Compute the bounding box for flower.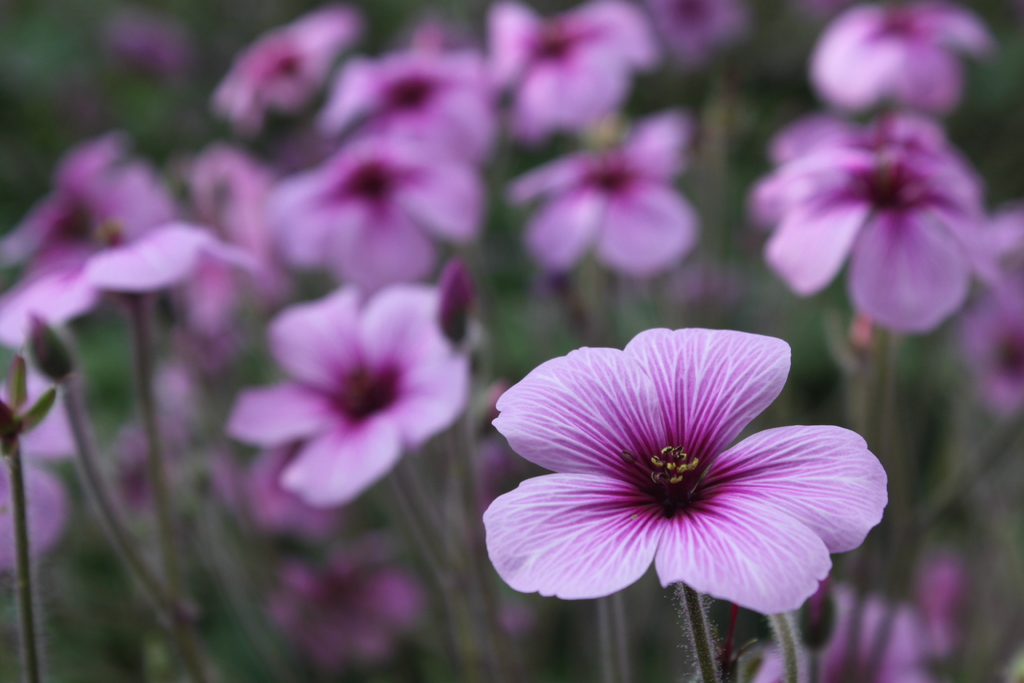
[left=645, top=0, right=750, bottom=76].
